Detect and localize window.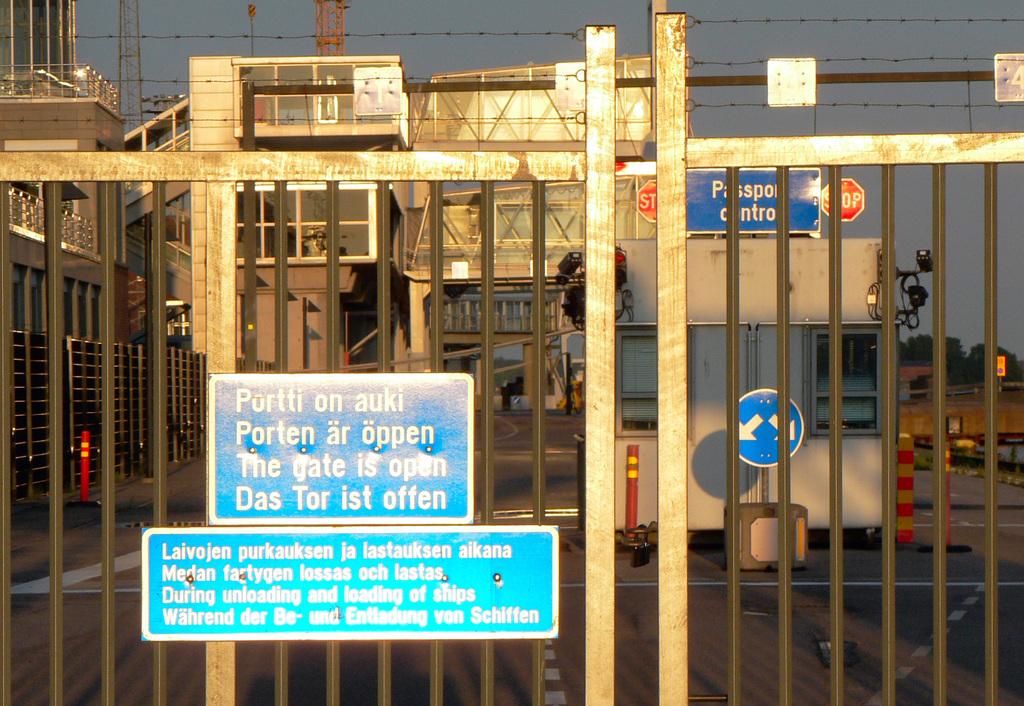
Localized at left=239, top=62, right=394, bottom=122.
